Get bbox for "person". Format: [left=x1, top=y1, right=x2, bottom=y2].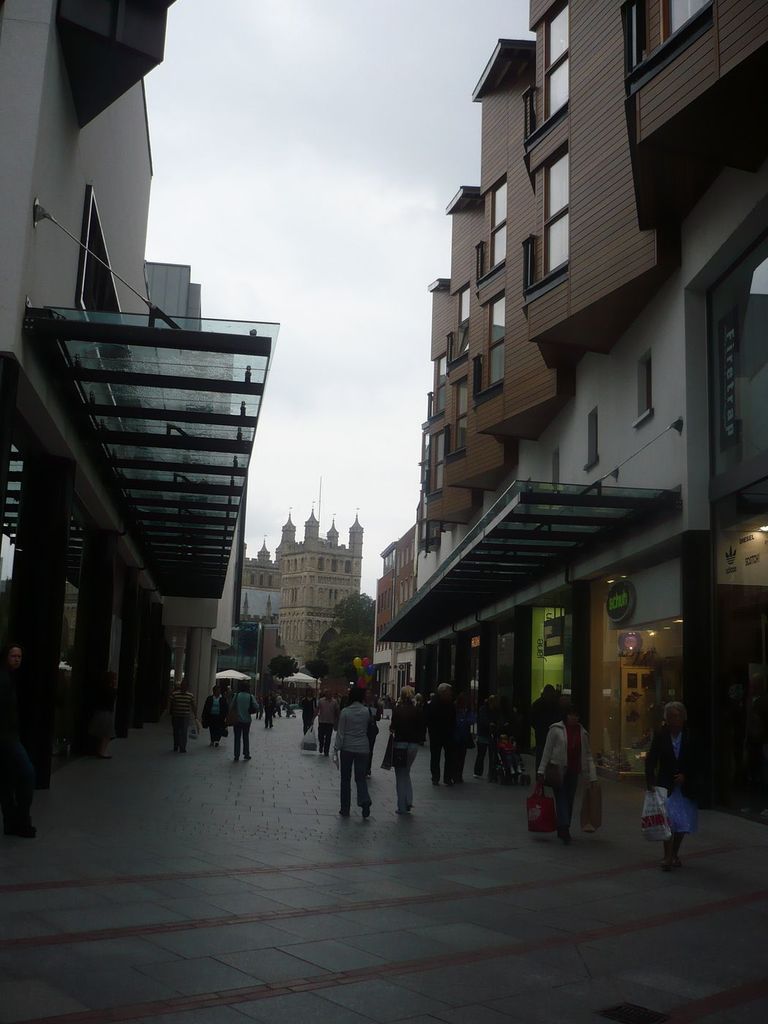
[left=298, top=688, right=317, bottom=736].
